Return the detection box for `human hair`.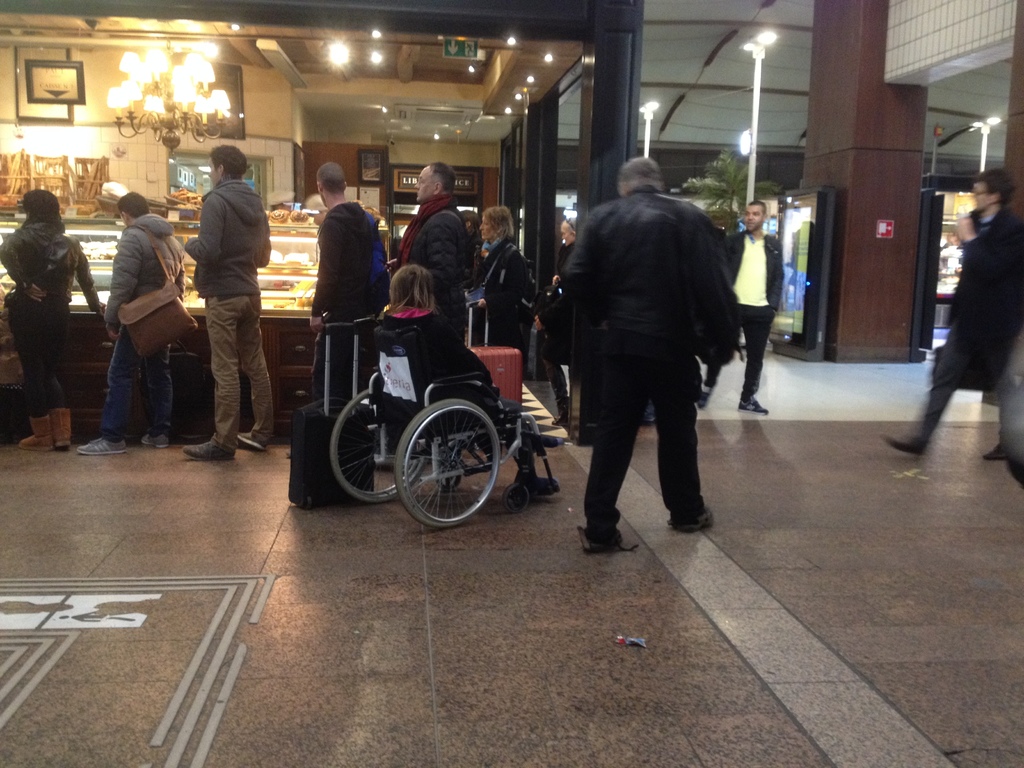
(x1=975, y1=166, x2=1017, y2=210).
